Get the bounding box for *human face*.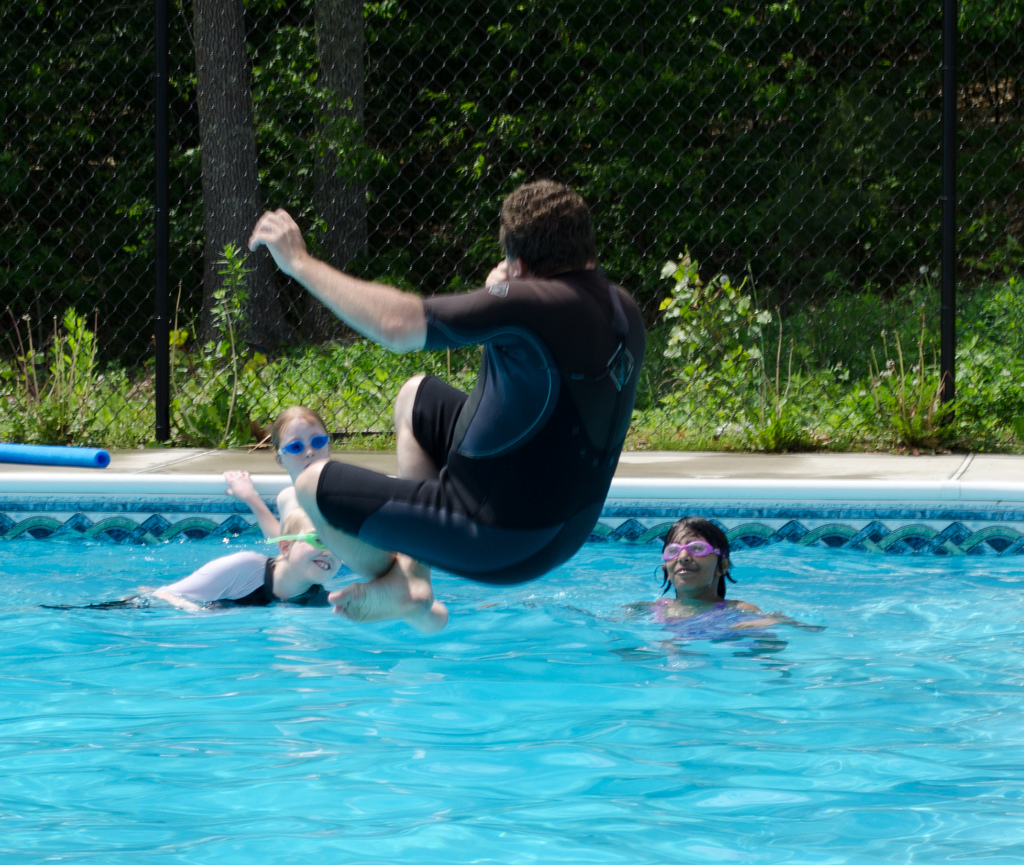
bbox=(279, 416, 326, 476).
